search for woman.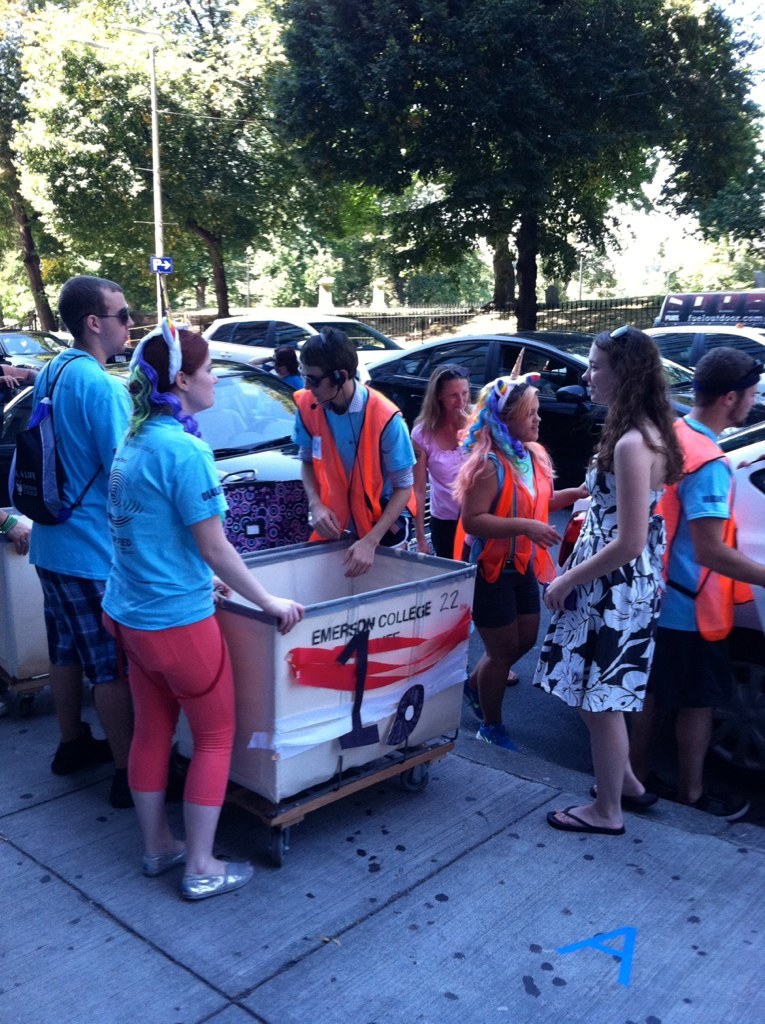
Found at (544, 328, 685, 838).
